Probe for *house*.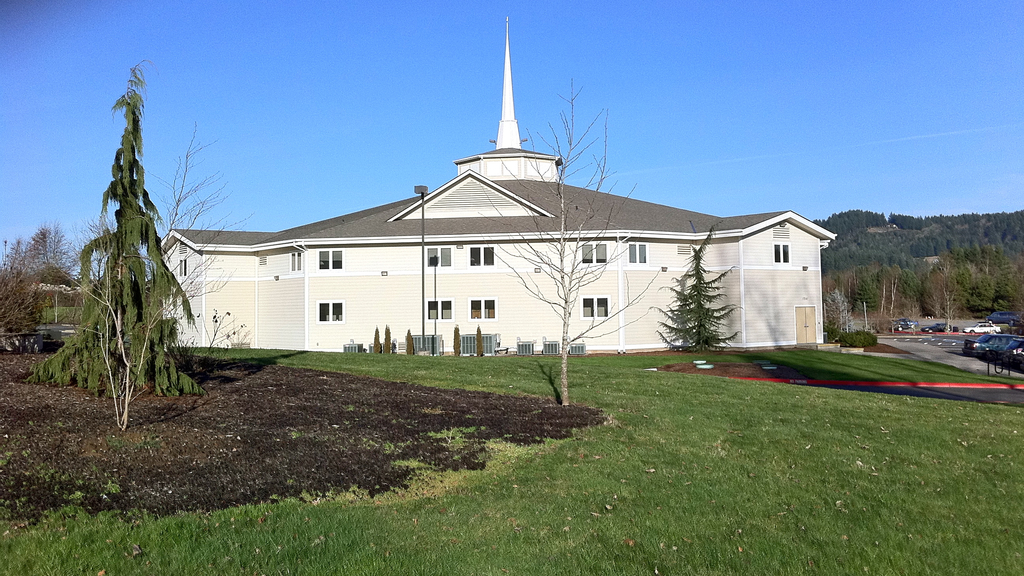
Probe result: left=155, top=99, right=849, bottom=371.
